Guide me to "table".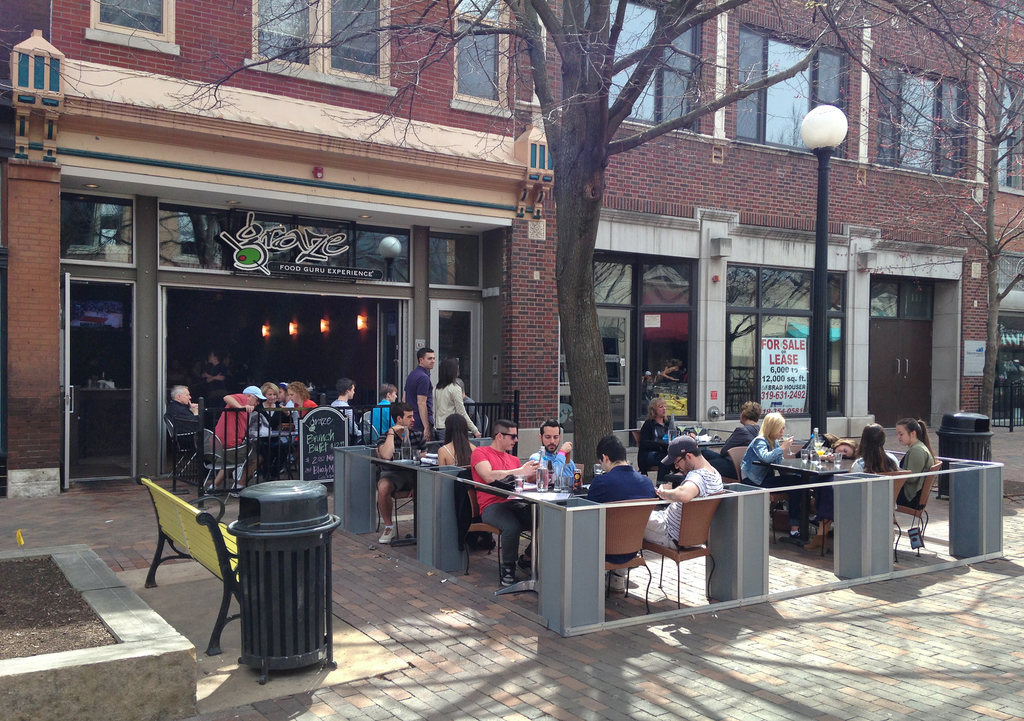
Guidance: Rect(695, 437, 728, 453).
